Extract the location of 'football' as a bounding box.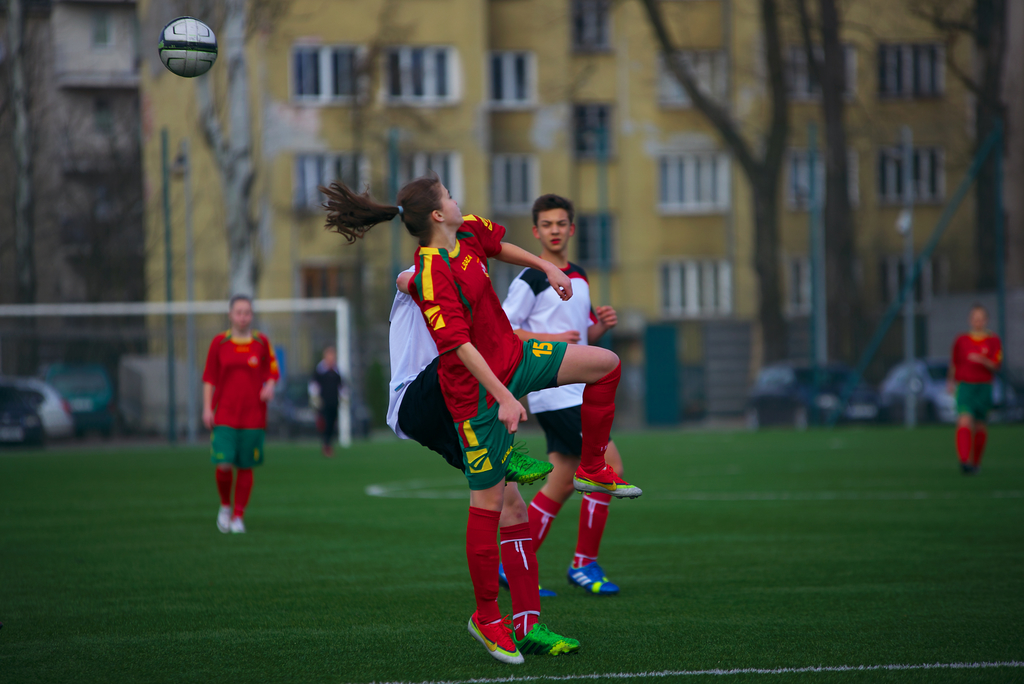
(159, 15, 218, 77).
